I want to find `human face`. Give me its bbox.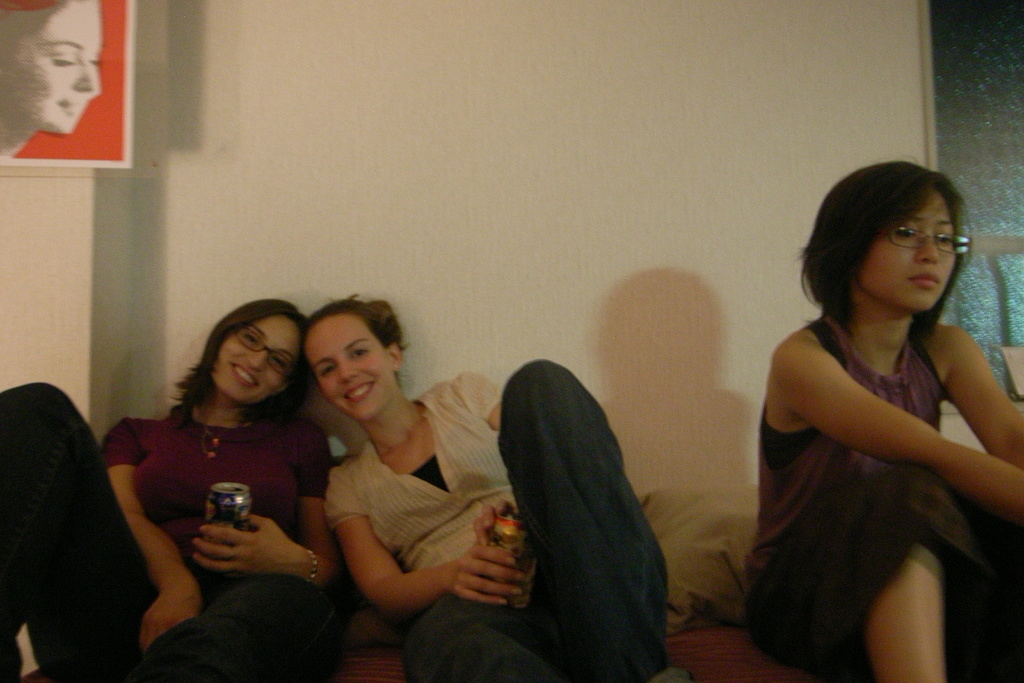
box(3, 0, 100, 131).
